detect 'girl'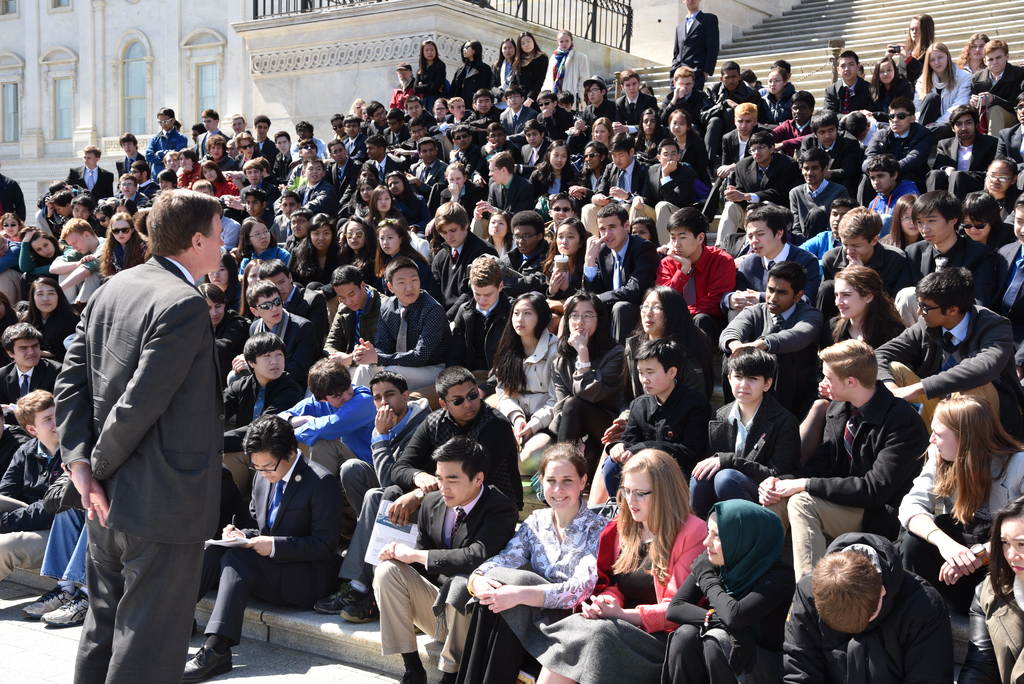
l=883, t=14, r=935, b=83
